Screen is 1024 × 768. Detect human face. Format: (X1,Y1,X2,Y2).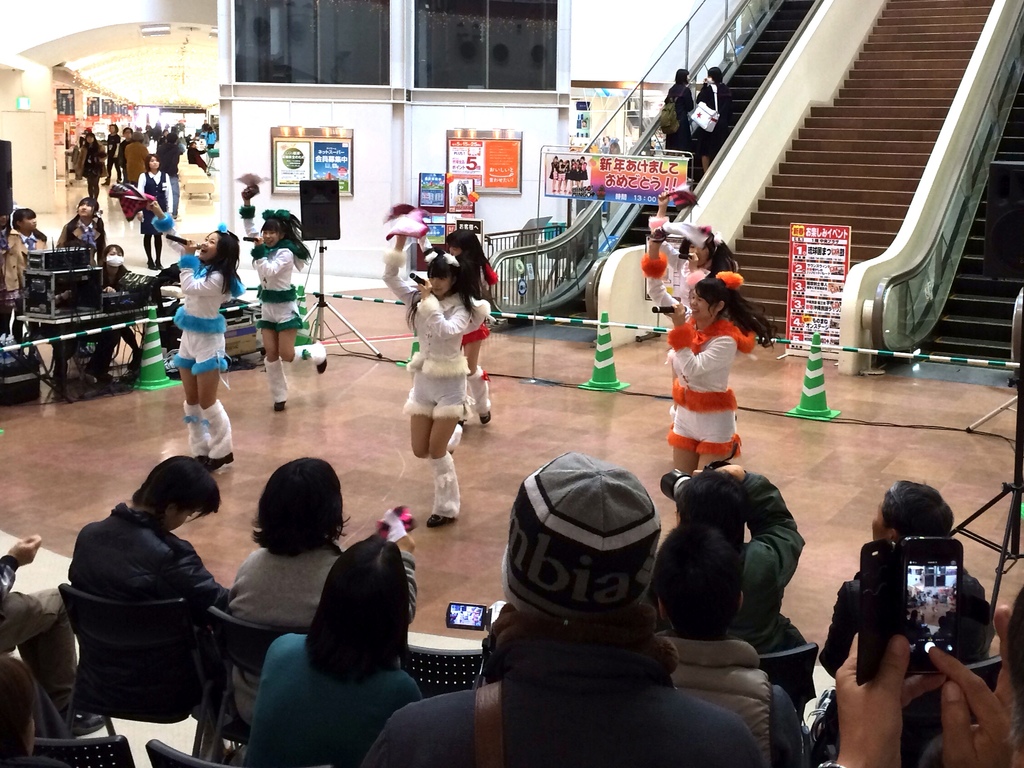
(195,227,220,266).
